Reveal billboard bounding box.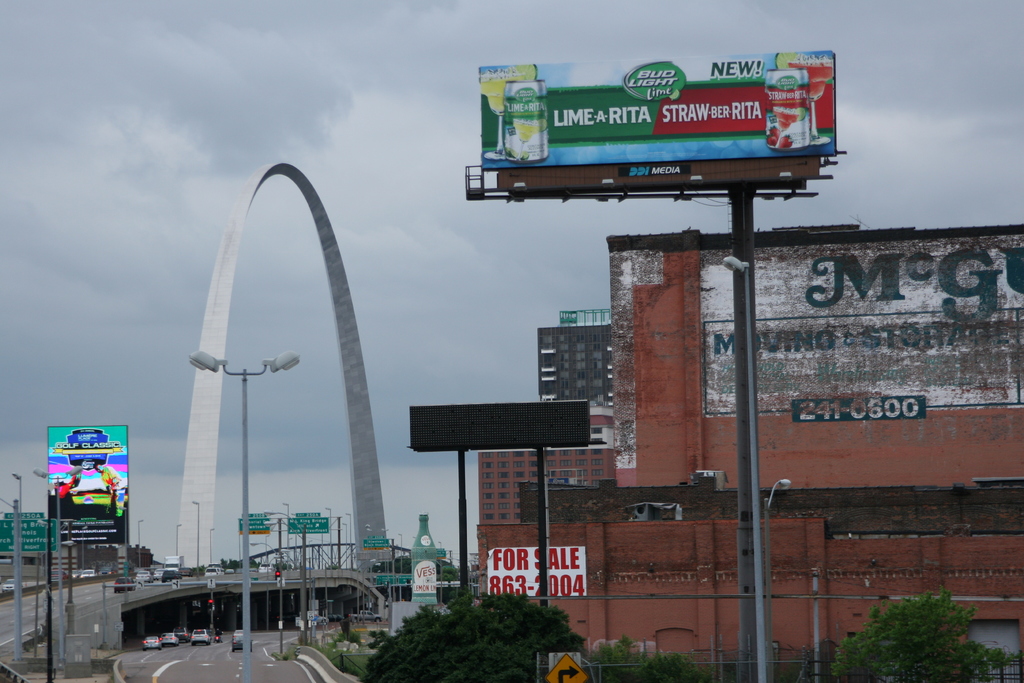
Revealed: crop(288, 518, 328, 531).
